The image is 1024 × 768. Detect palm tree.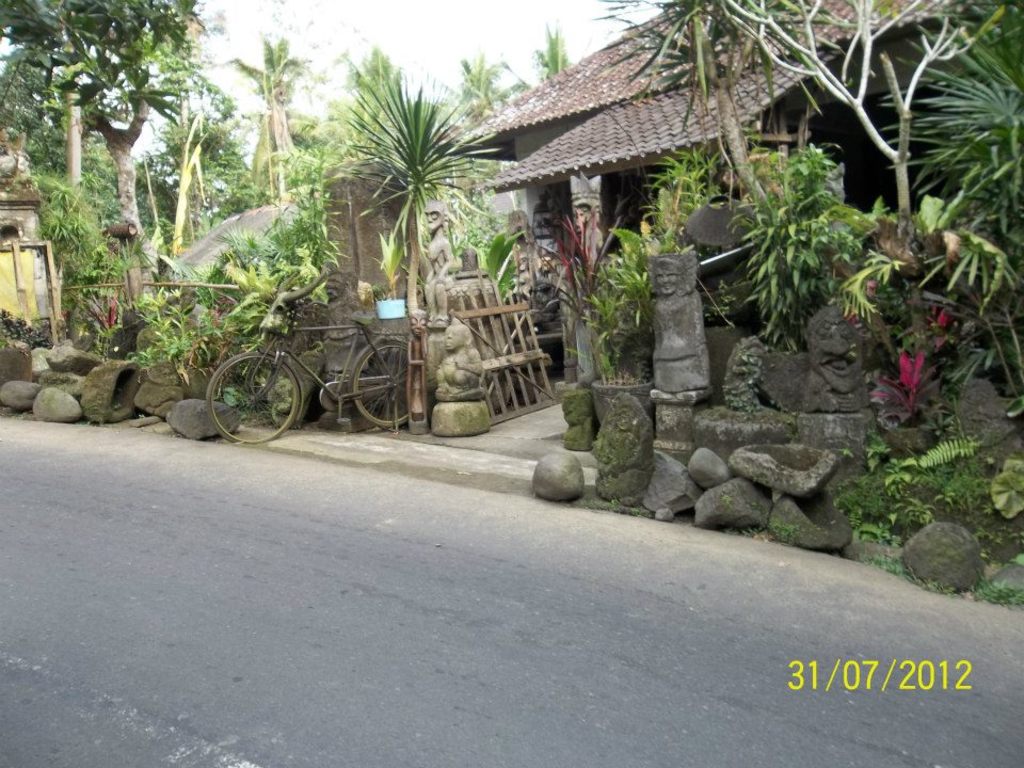
Detection: (347, 51, 419, 167).
